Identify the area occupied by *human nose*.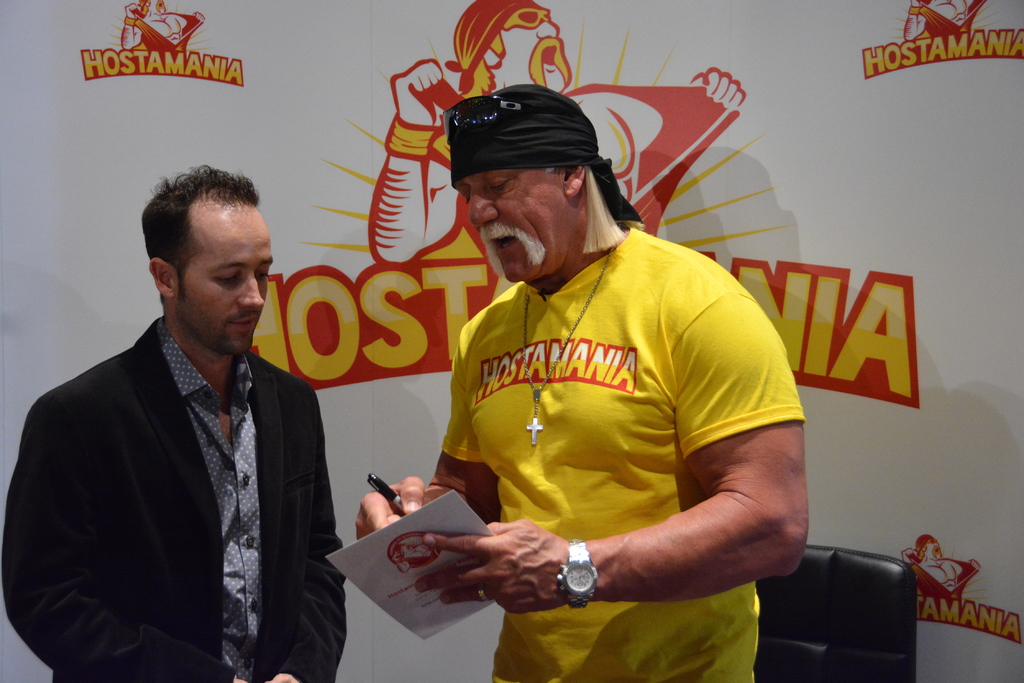
Area: (466,183,495,225).
